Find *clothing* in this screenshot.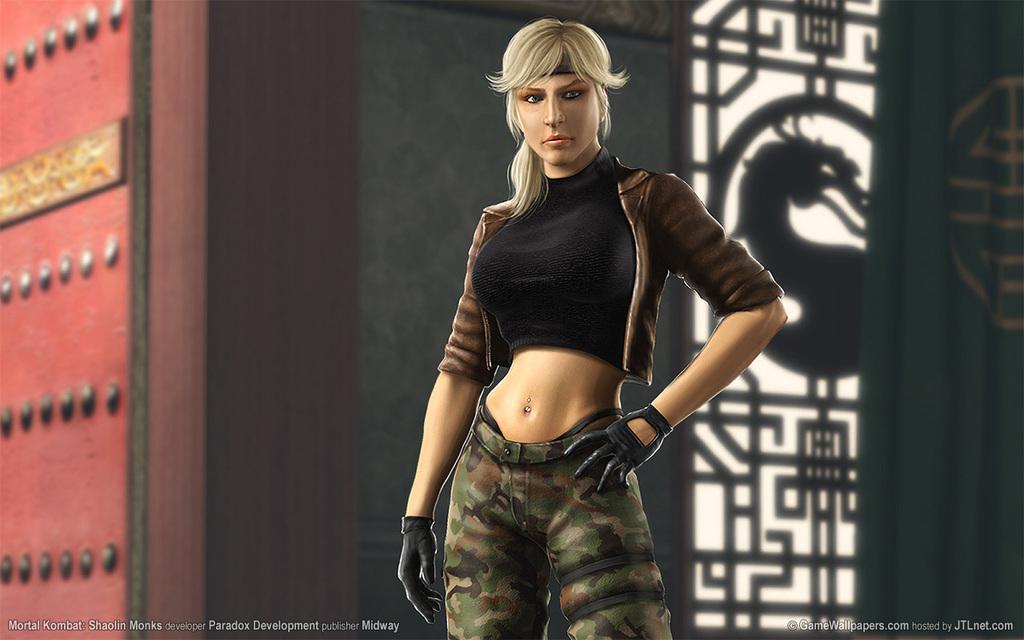
The bounding box for *clothing* is bbox=(359, 113, 778, 613).
